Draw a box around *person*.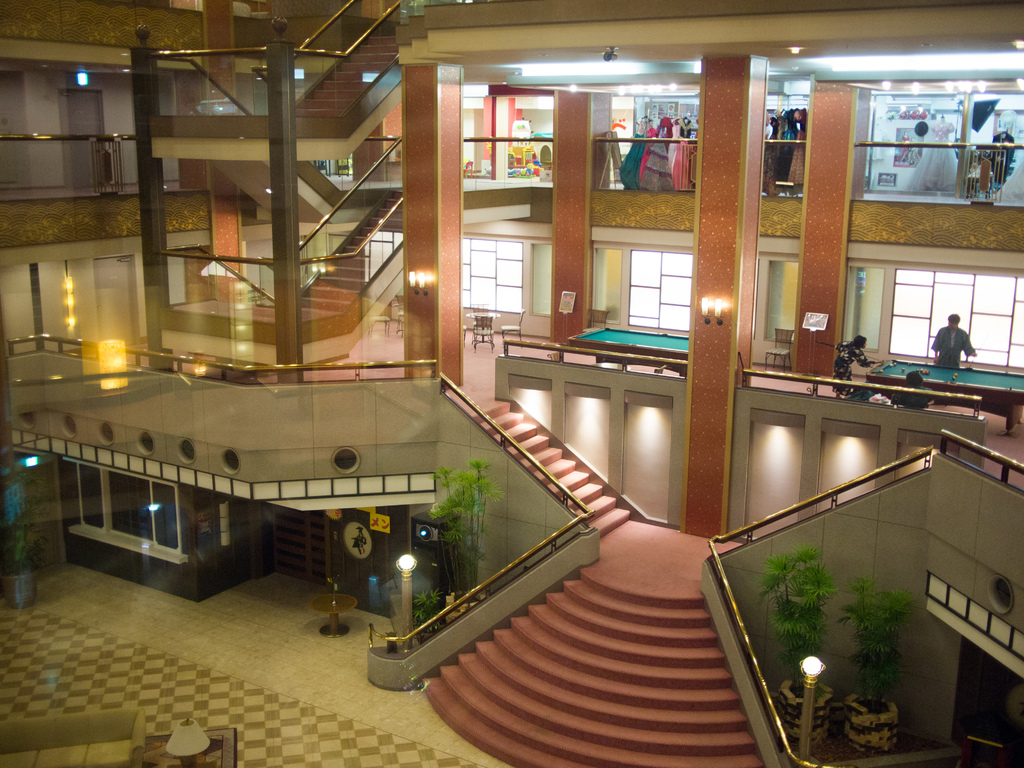
bbox=(891, 369, 933, 409).
